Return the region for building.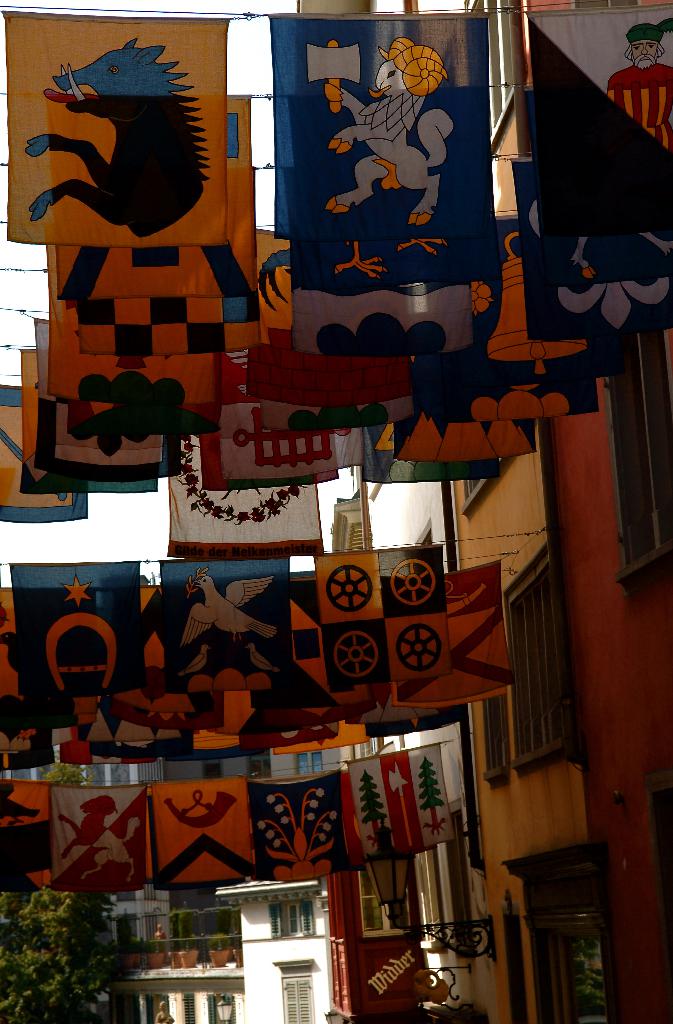
bbox=[441, 0, 672, 1023].
